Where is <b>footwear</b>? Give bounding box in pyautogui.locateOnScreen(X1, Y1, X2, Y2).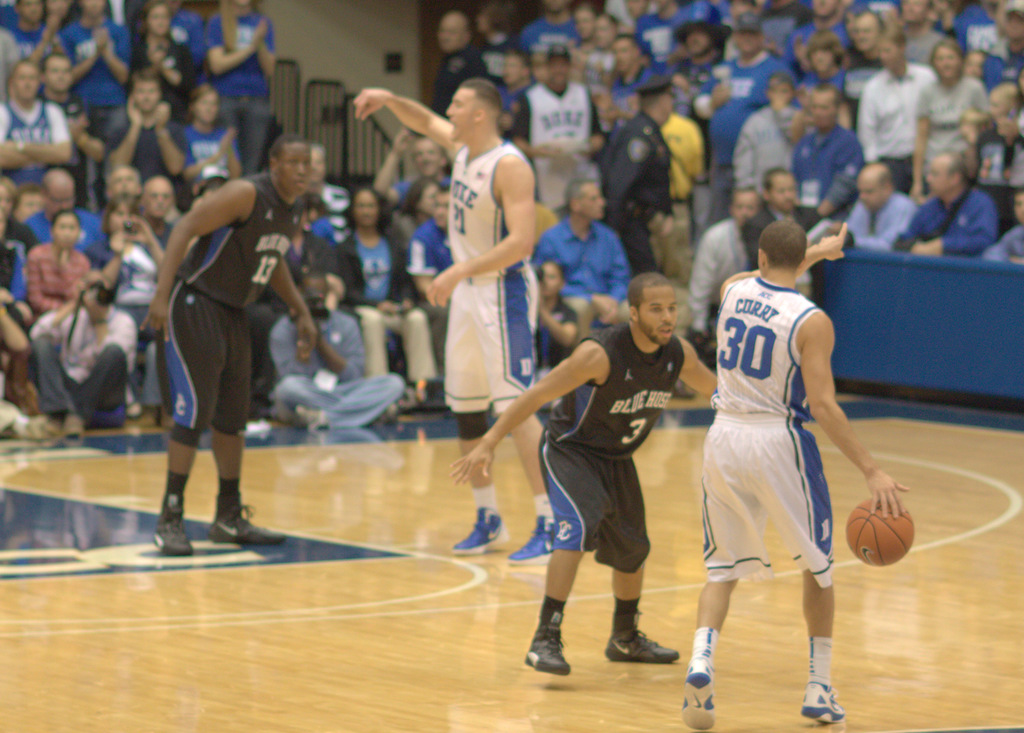
pyautogui.locateOnScreen(291, 405, 322, 430).
